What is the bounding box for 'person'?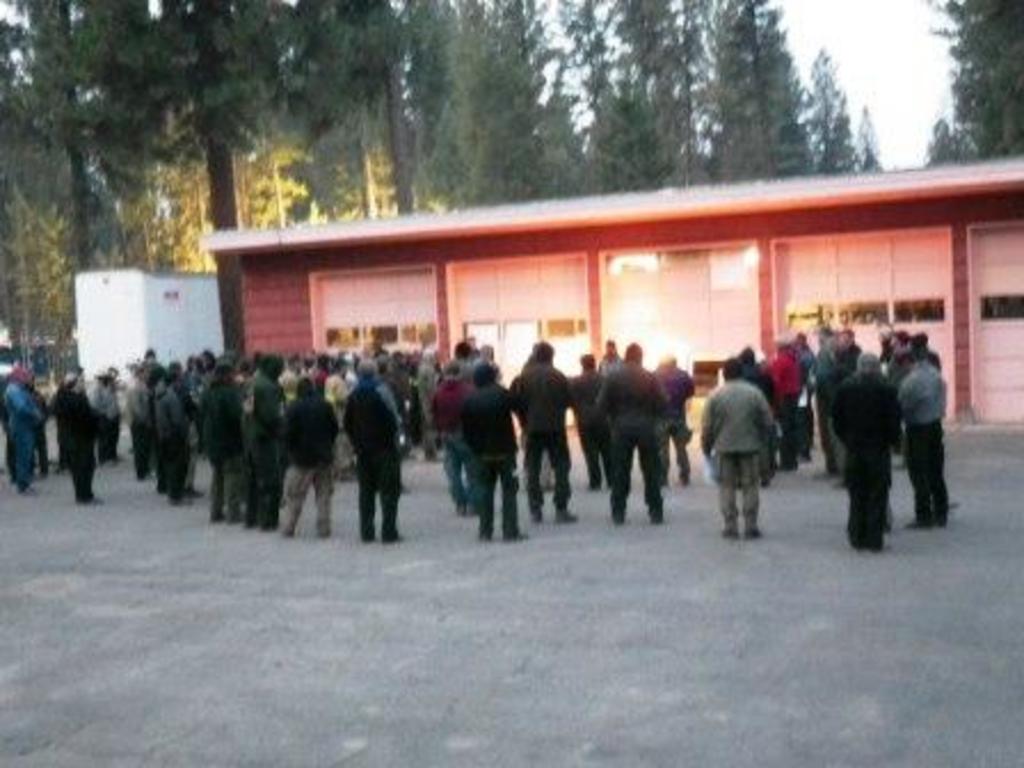
x1=889 y1=327 x2=958 y2=523.
